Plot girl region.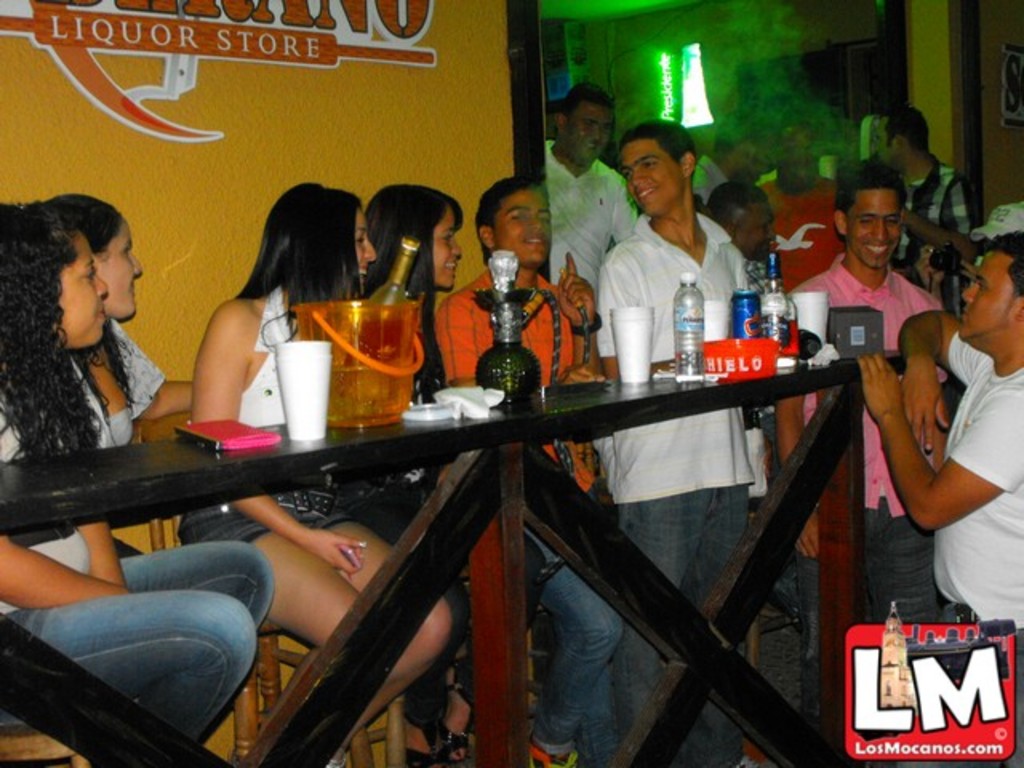
Plotted at detection(45, 194, 194, 555).
